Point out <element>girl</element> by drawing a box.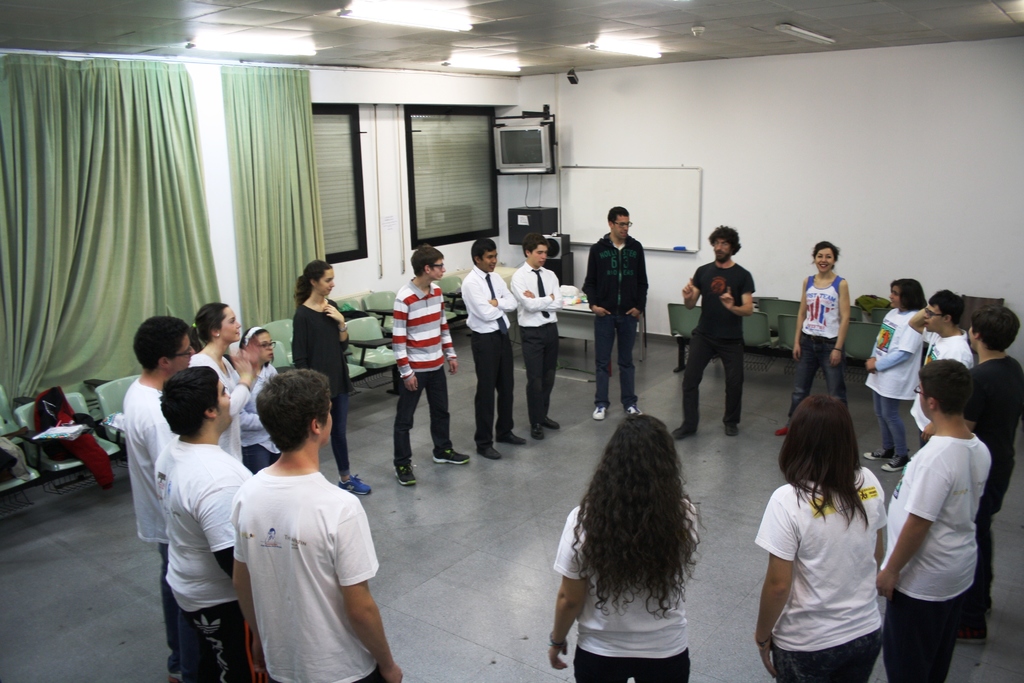
{"x1": 546, "y1": 420, "x2": 699, "y2": 677}.
